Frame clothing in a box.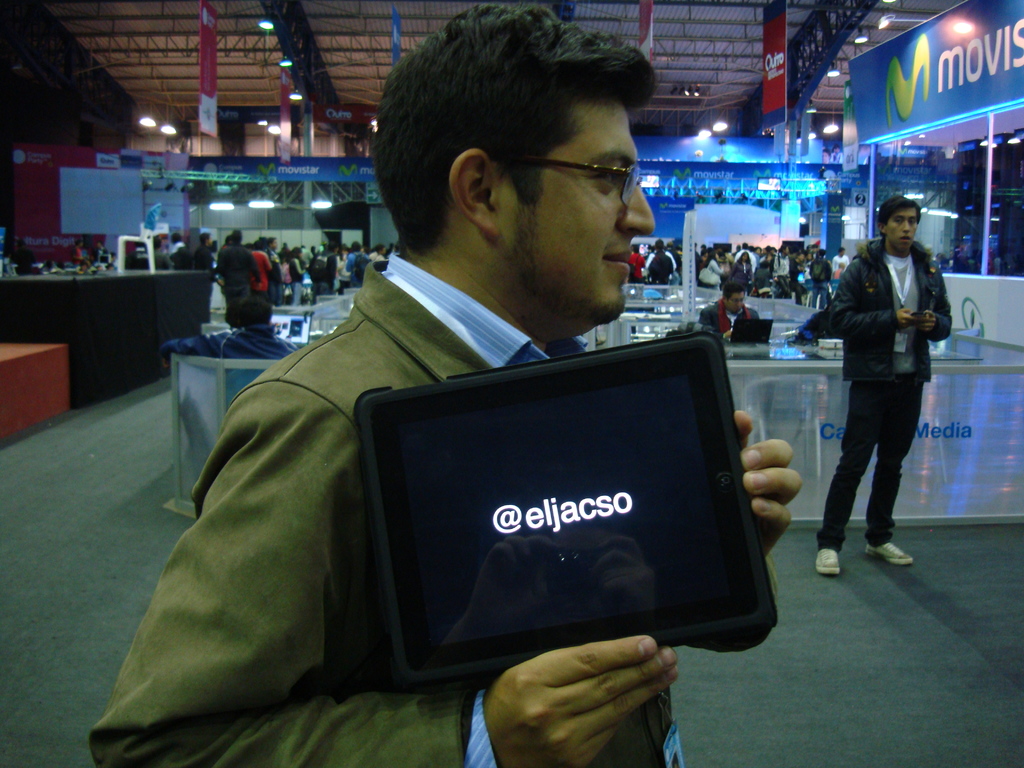
crop(646, 255, 683, 276).
